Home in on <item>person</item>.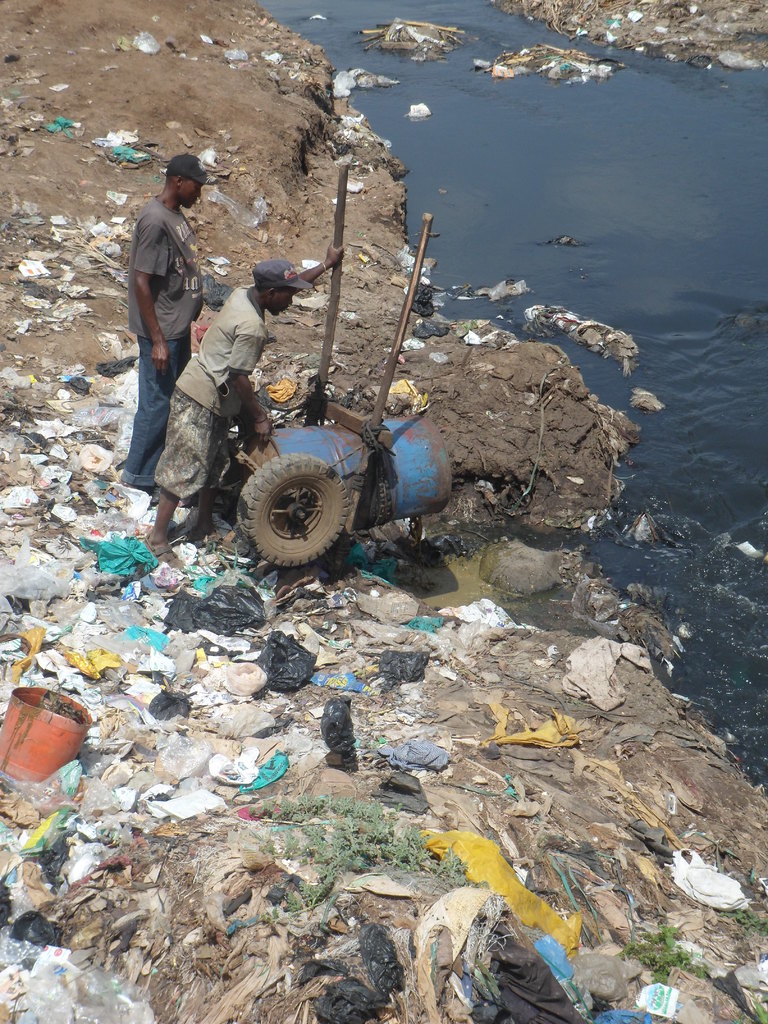
Homed in at (118,141,218,505).
